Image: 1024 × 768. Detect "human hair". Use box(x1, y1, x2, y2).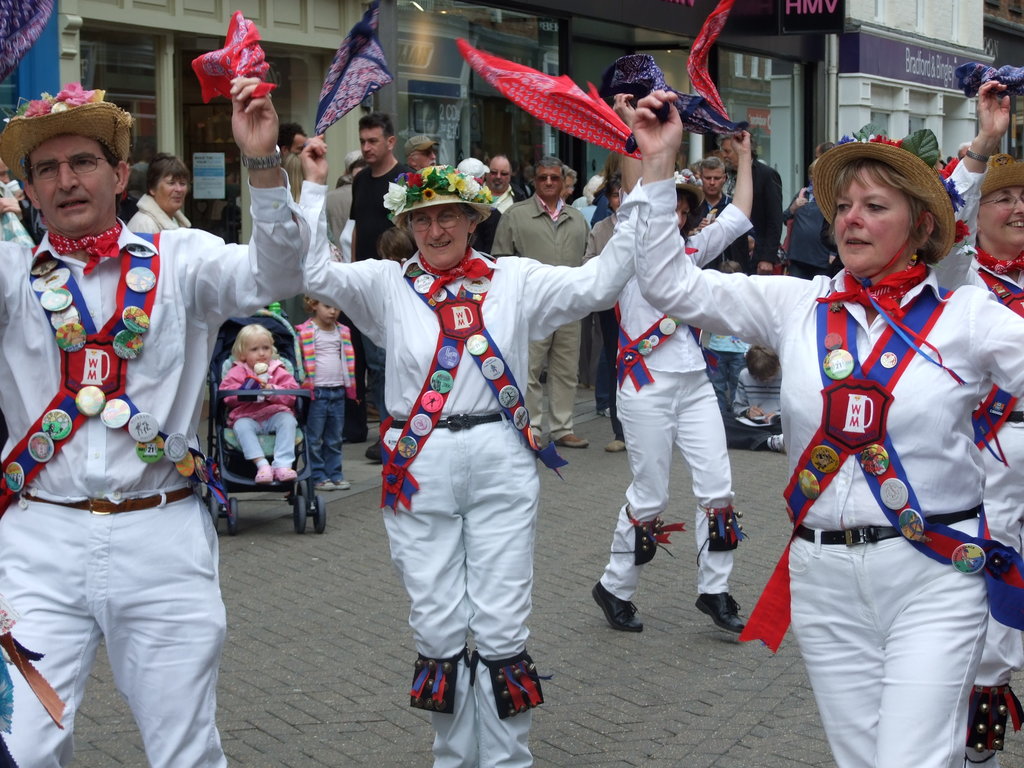
box(584, 173, 603, 204).
